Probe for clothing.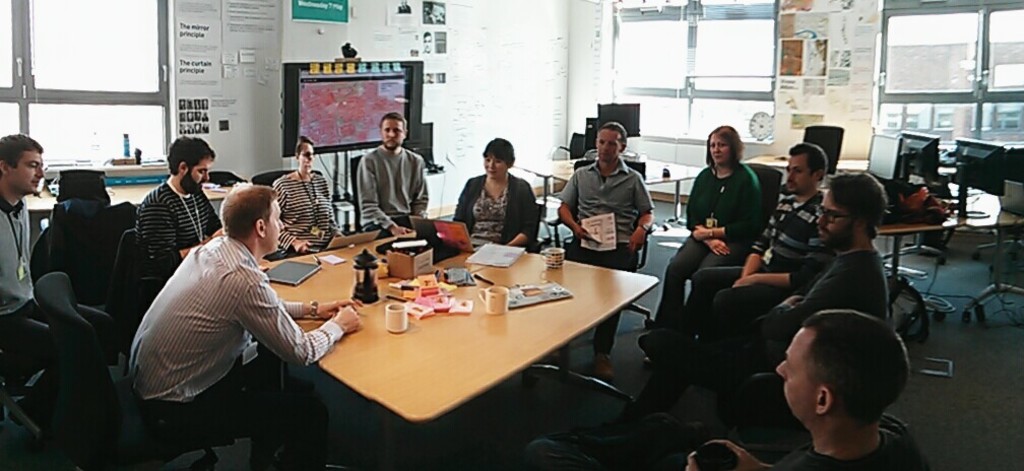
Probe result: x1=344 y1=134 x2=426 y2=227.
